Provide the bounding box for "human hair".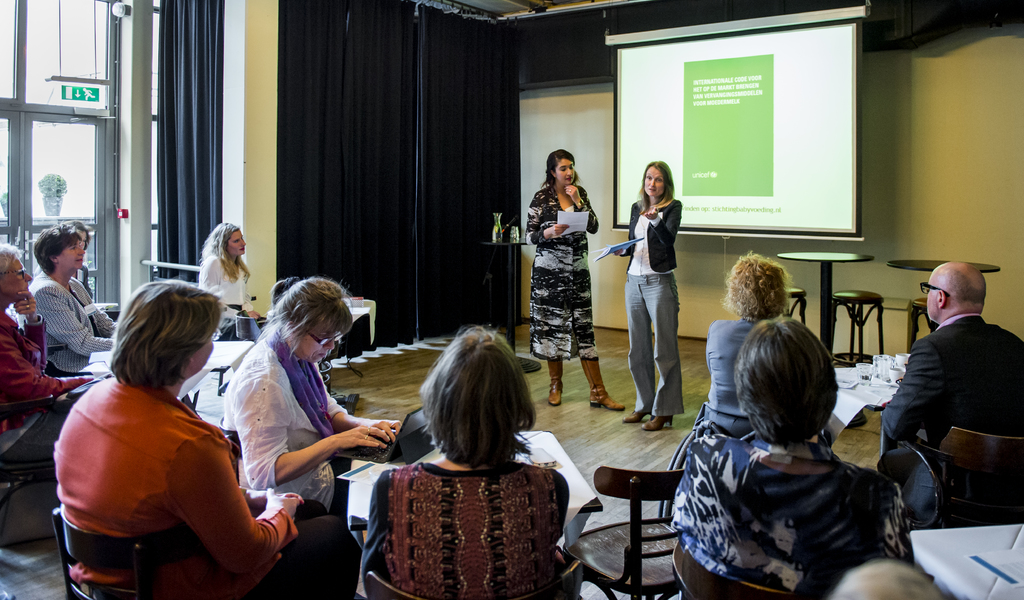
(left=719, top=250, right=792, bottom=326).
